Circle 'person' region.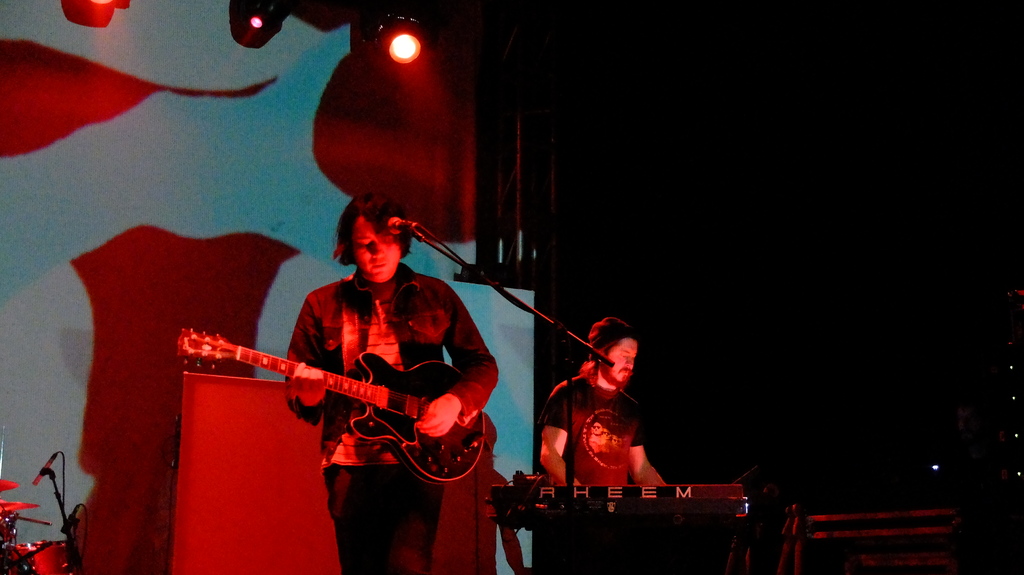
Region: box(536, 312, 673, 488).
